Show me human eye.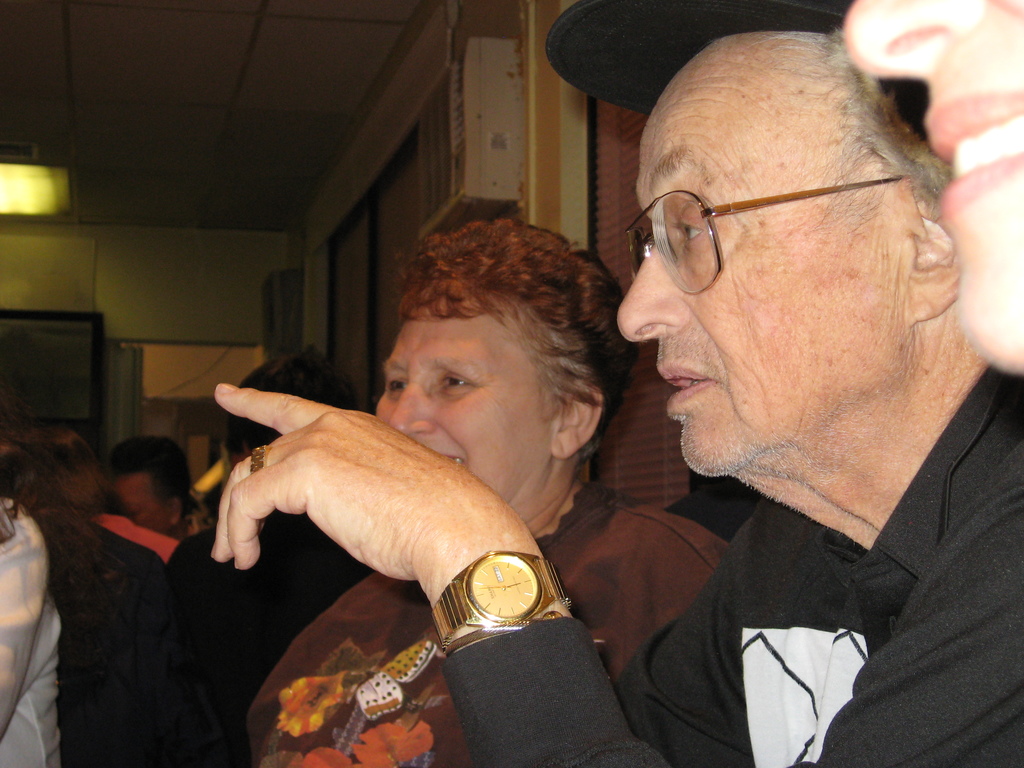
human eye is here: bbox=(434, 365, 477, 394).
